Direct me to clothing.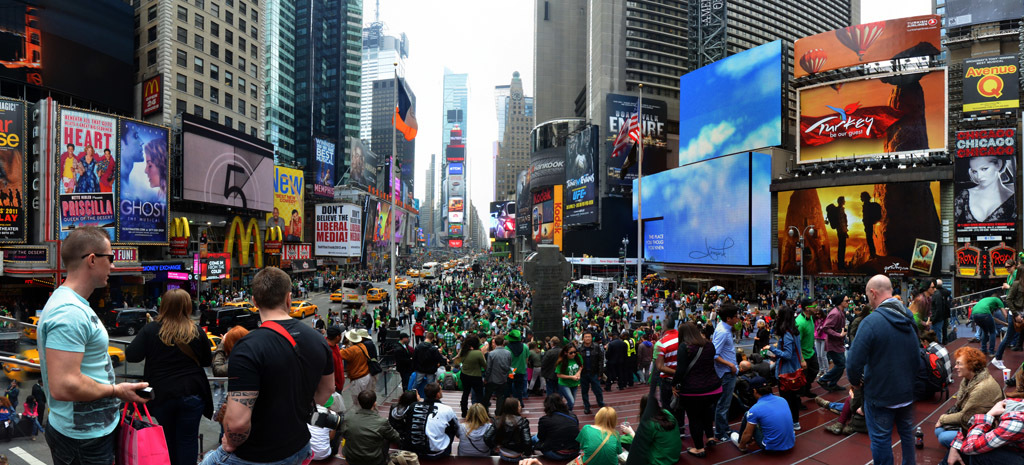
Direction: 944, 392, 1023, 464.
